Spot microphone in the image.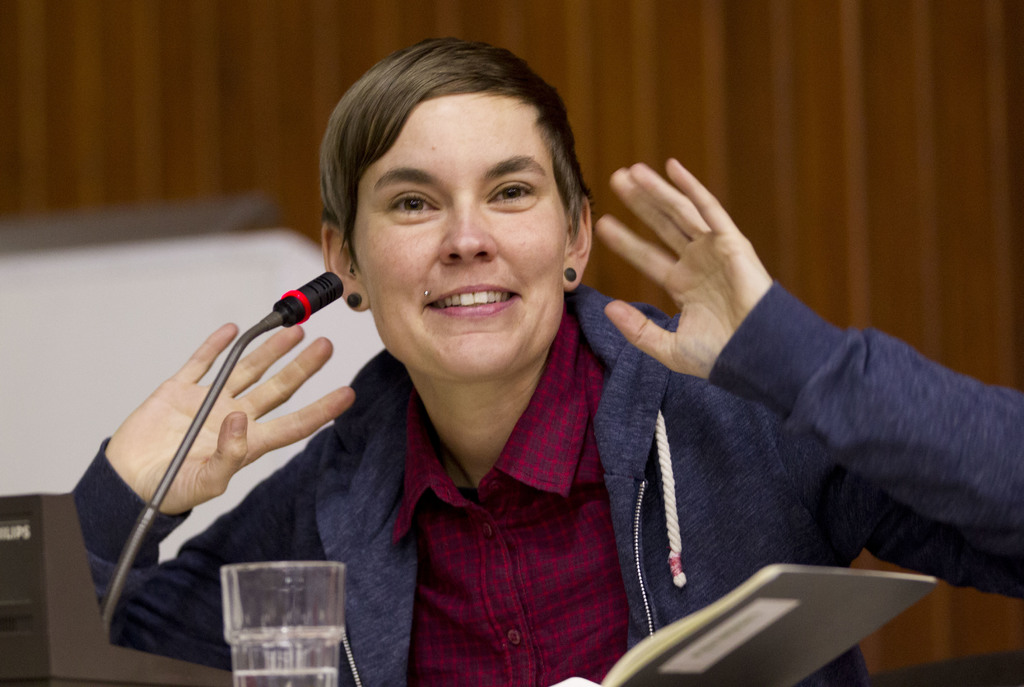
microphone found at locate(253, 270, 357, 334).
